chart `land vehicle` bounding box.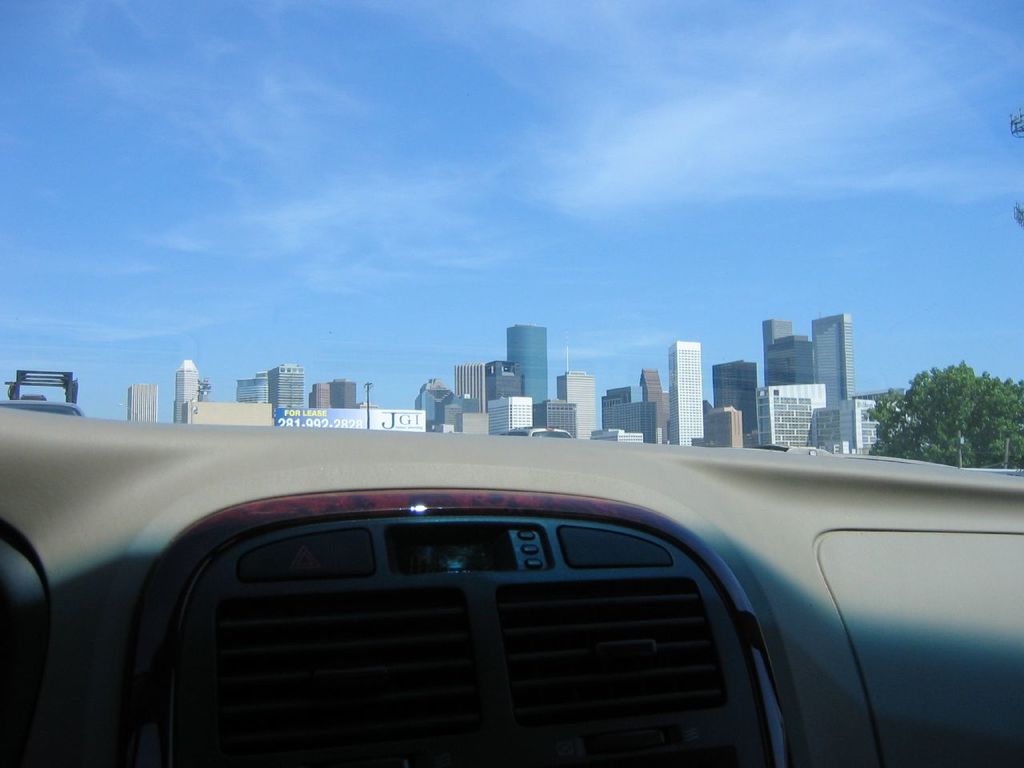
Charted: bbox=(0, 396, 1023, 767).
